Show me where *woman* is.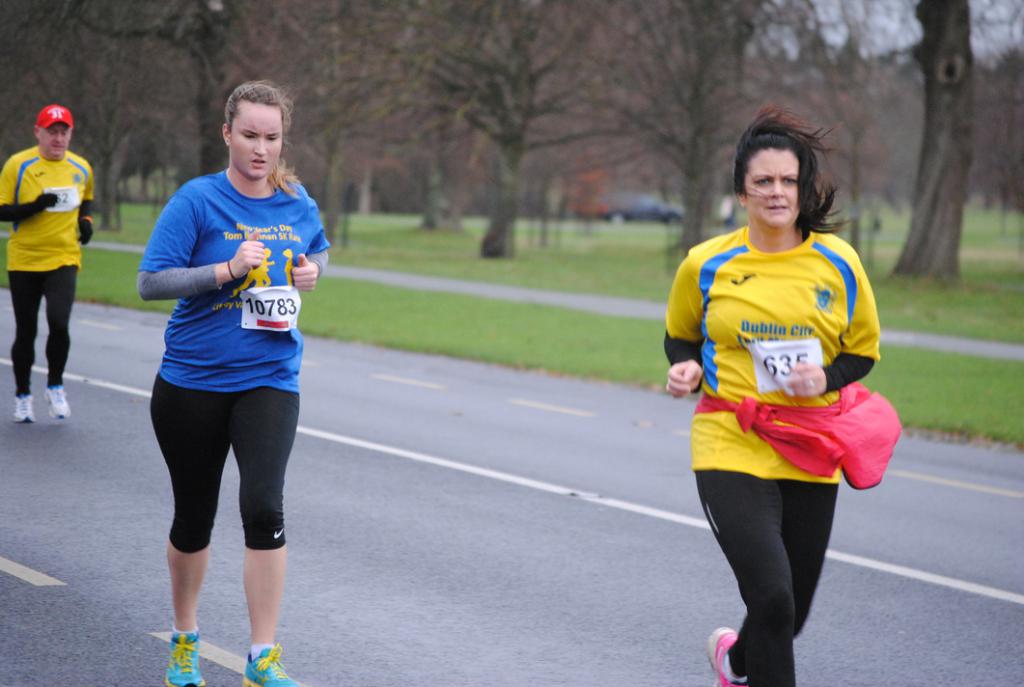
*woman* is at {"left": 654, "top": 120, "right": 907, "bottom": 673}.
